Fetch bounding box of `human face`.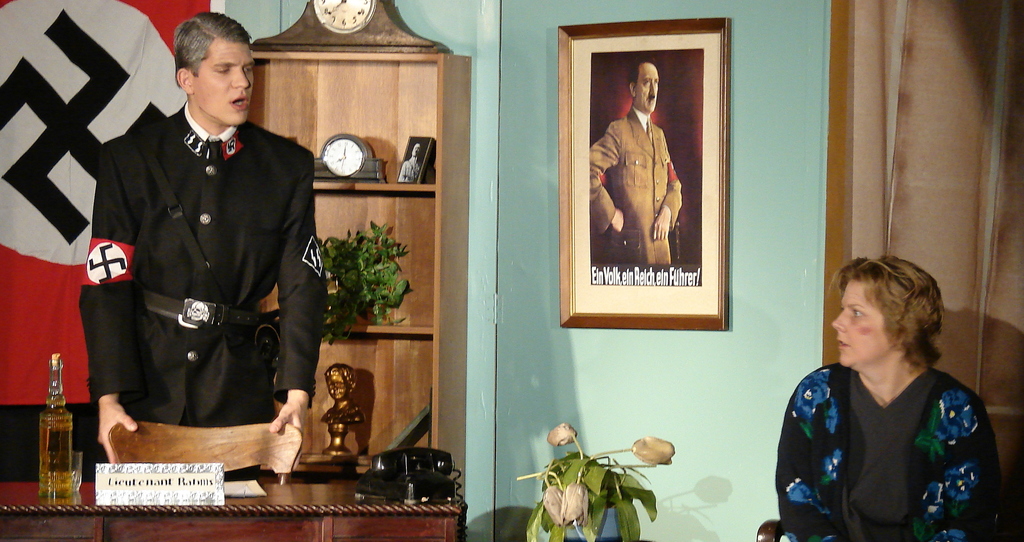
Bbox: <bbox>195, 44, 257, 122</bbox>.
